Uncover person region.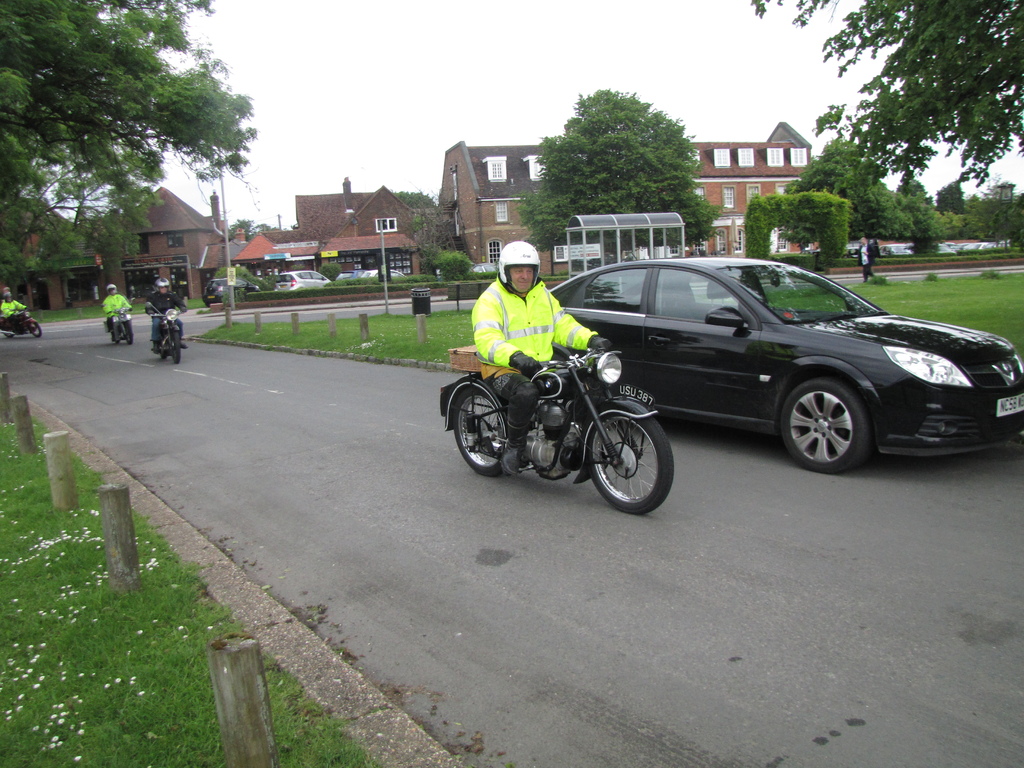
Uncovered: Rect(145, 275, 185, 353).
